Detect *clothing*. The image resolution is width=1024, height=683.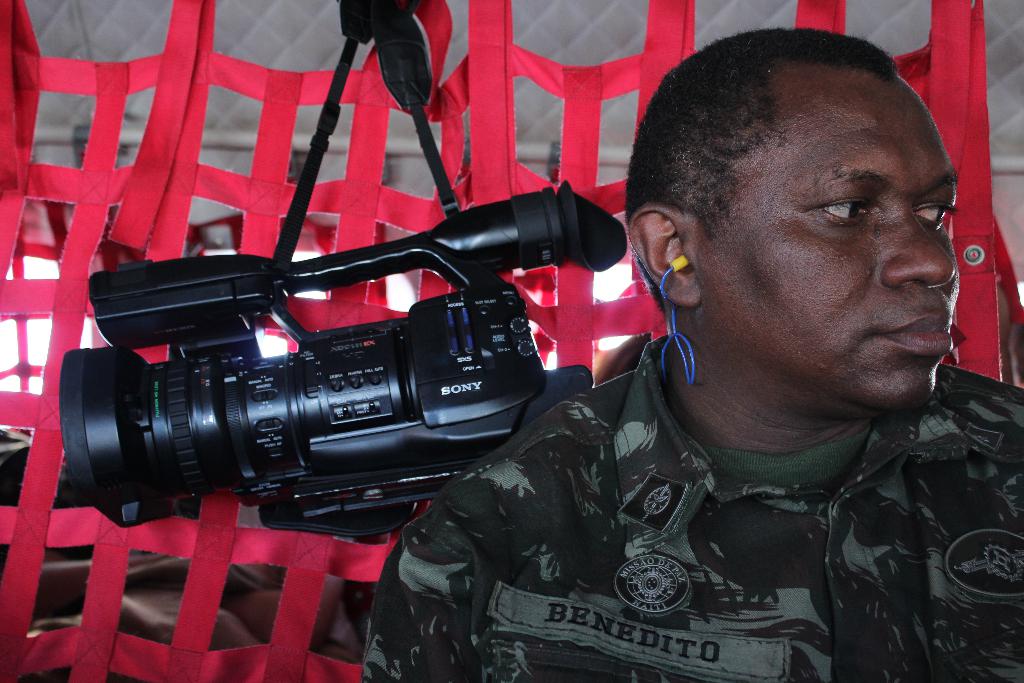
<region>360, 329, 1023, 682</region>.
